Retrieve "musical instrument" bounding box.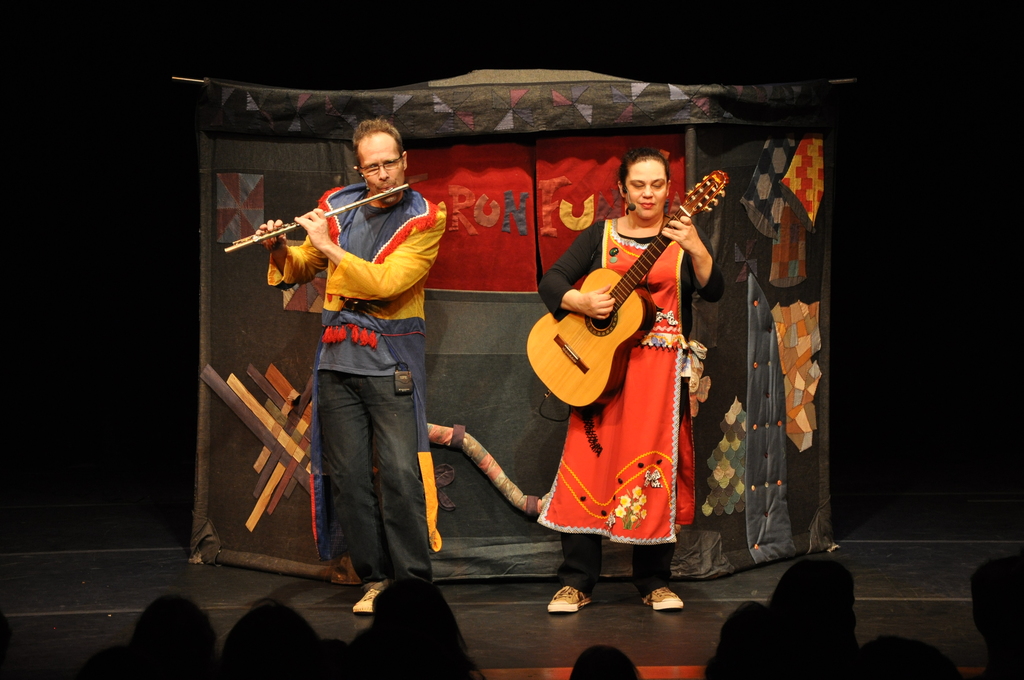
Bounding box: l=221, t=180, r=412, b=250.
